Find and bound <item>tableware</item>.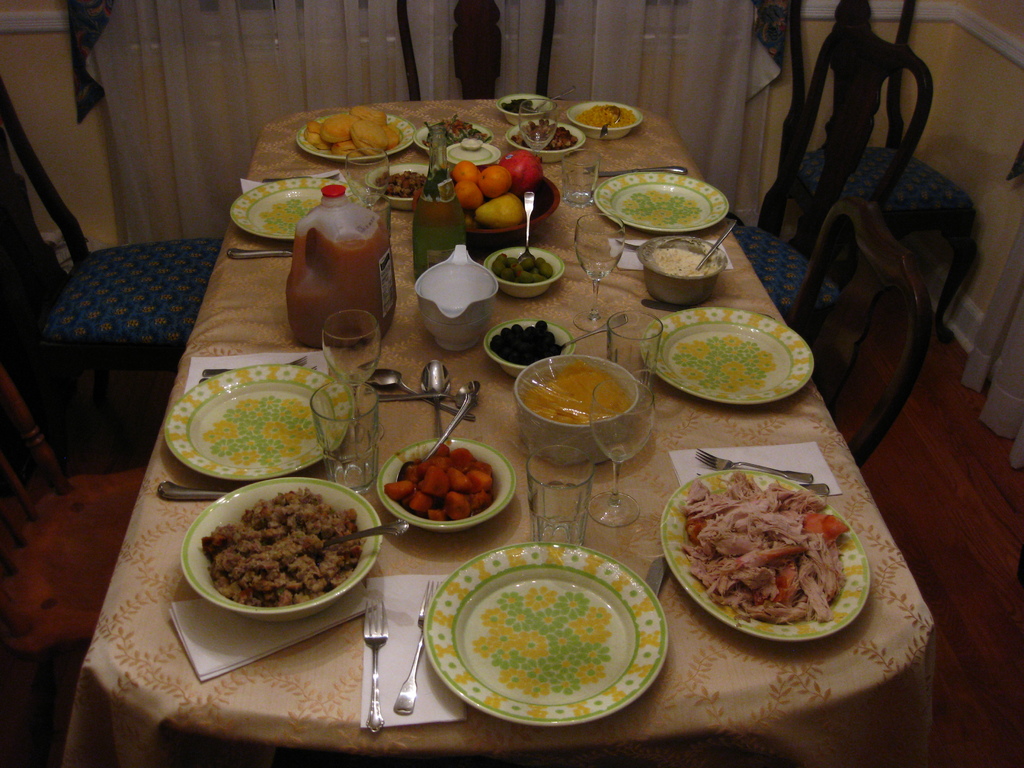
Bound: select_region(153, 479, 234, 503).
